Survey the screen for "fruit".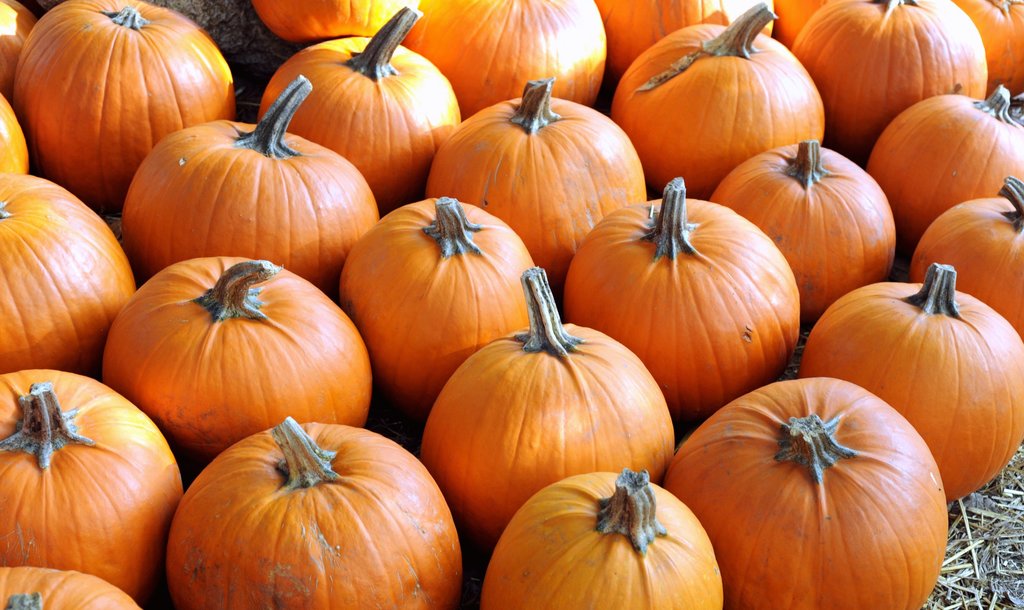
Survey found: 251/0/423/47.
